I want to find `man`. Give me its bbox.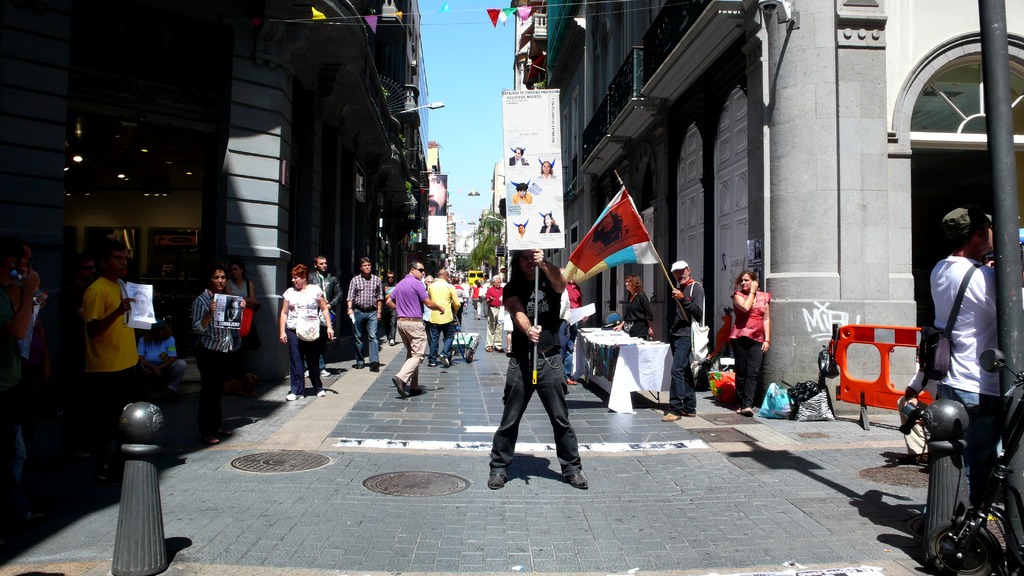
pyautogui.locateOnScreen(84, 238, 143, 406).
